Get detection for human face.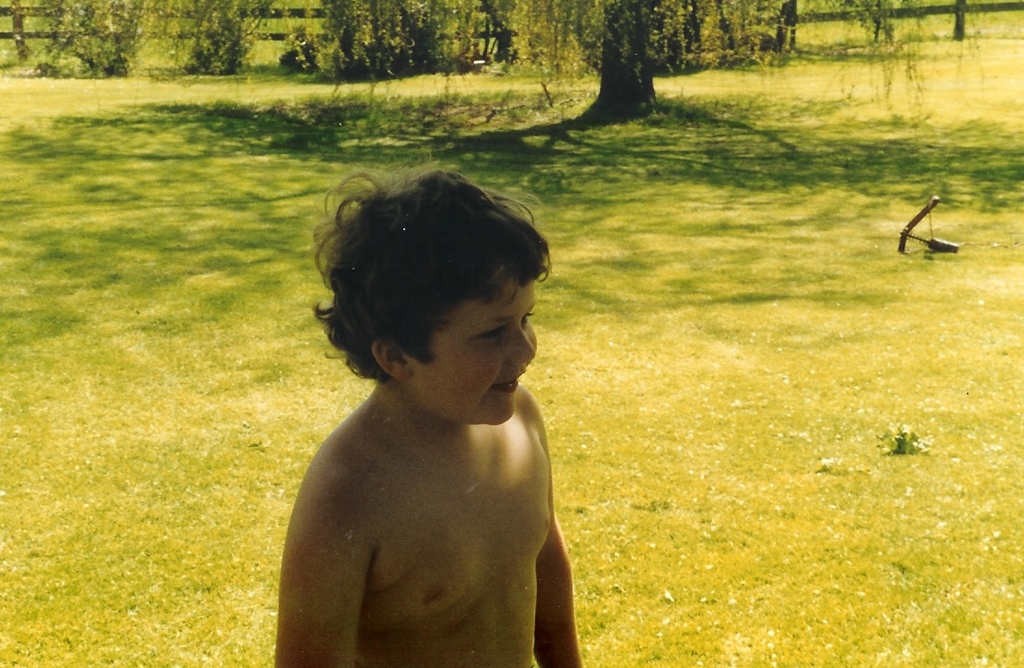
Detection: {"x1": 402, "y1": 276, "x2": 540, "y2": 427}.
